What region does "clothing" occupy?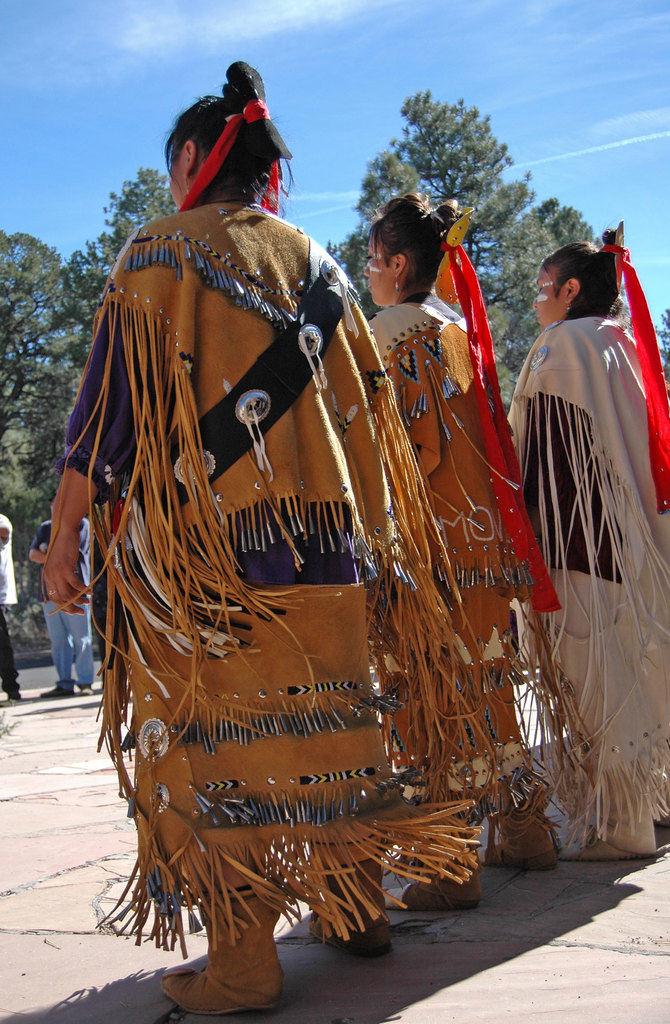
bbox(0, 512, 24, 698).
